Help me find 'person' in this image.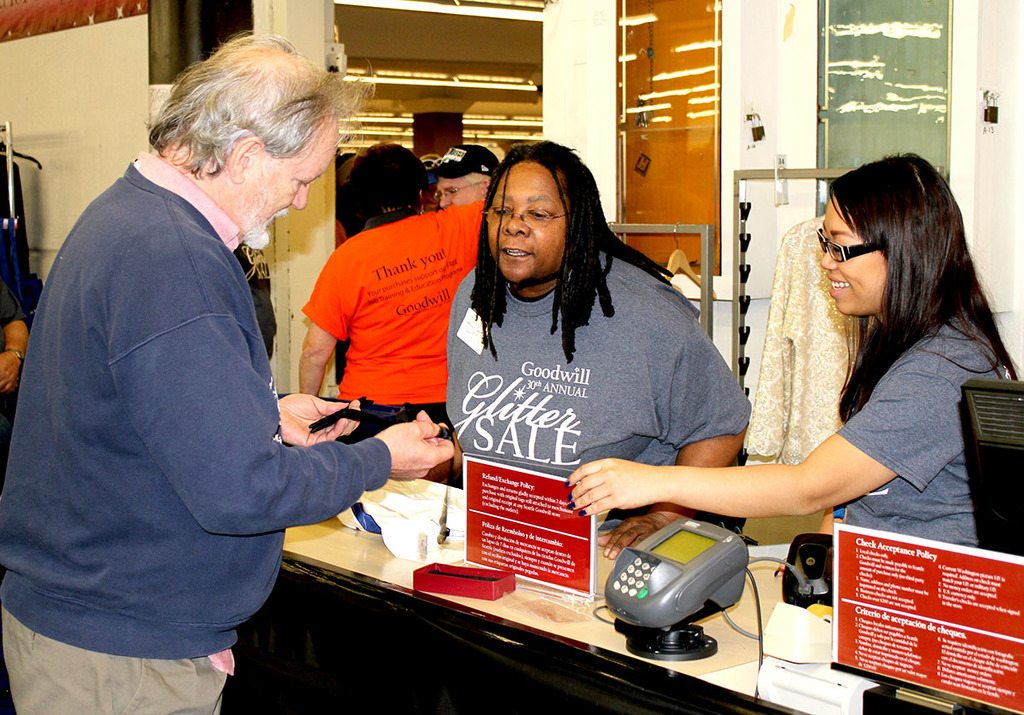
Found it: [x1=294, y1=137, x2=503, y2=435].
